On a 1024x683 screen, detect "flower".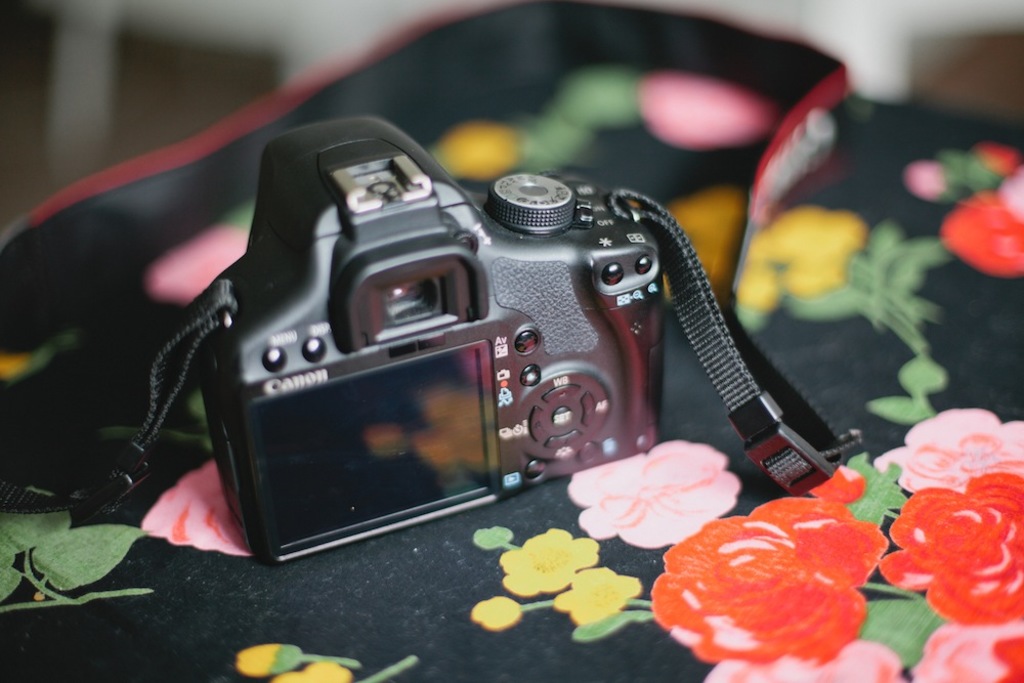
544/558/640/622.
